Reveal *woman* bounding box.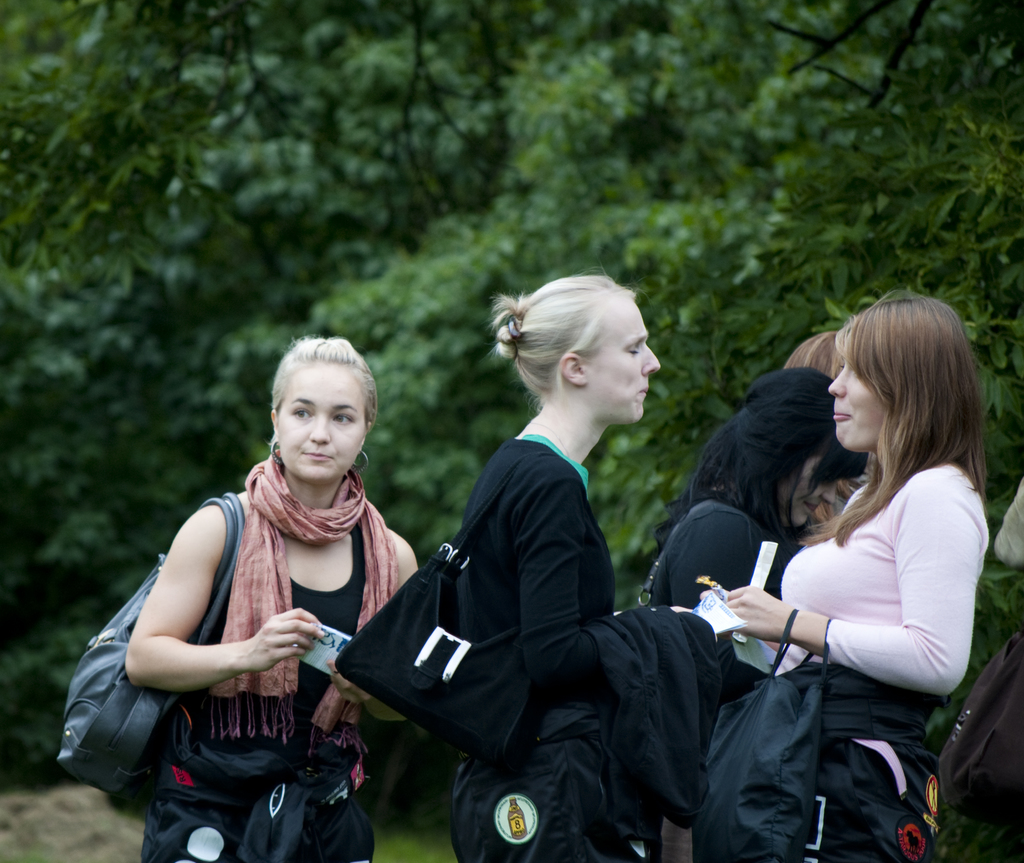
Revealed: BBox(778, 327, 880, 552).
